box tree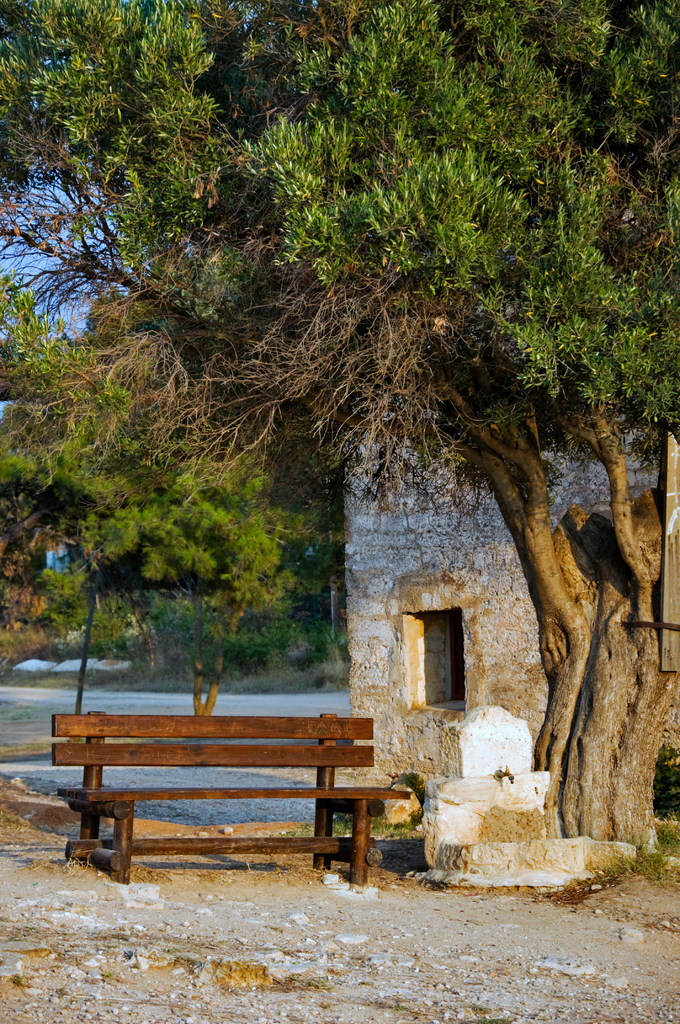
(87, 472, 307, 719)
